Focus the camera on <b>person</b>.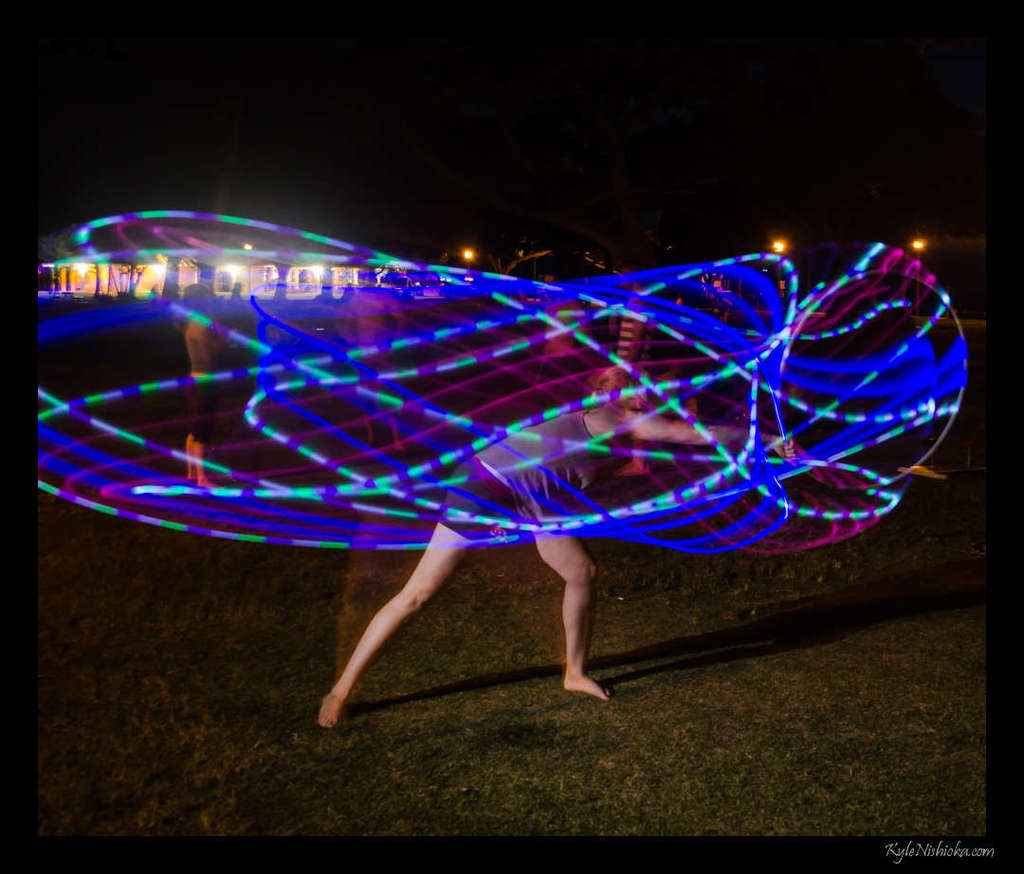
Focus region: 308 360 827 728.
